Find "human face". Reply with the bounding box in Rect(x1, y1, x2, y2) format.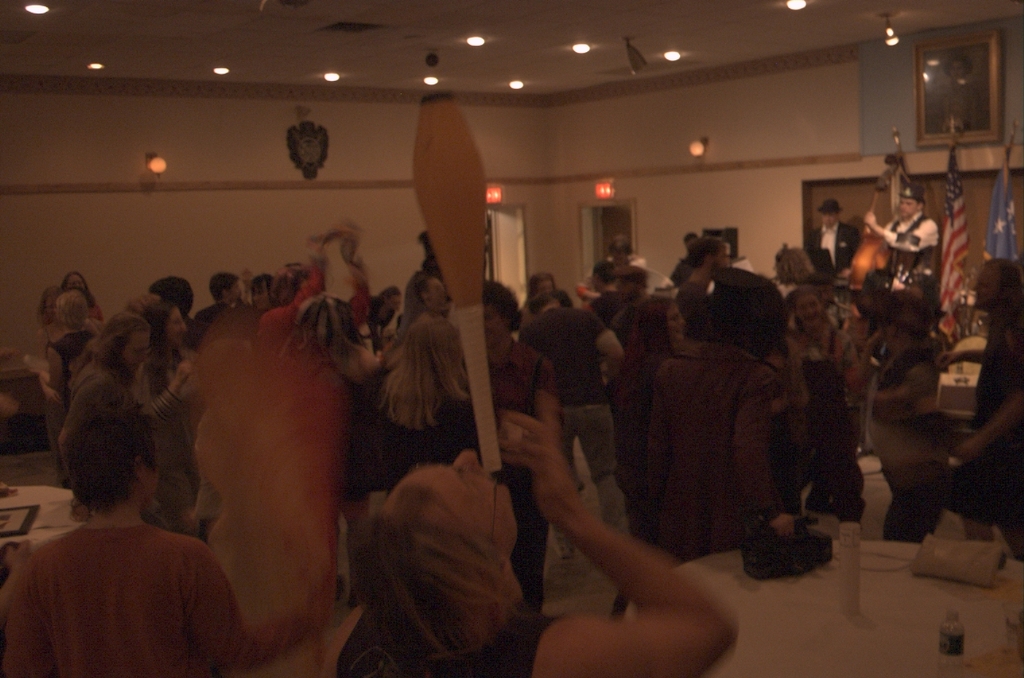
Rect(797, 296, 826, 328).
